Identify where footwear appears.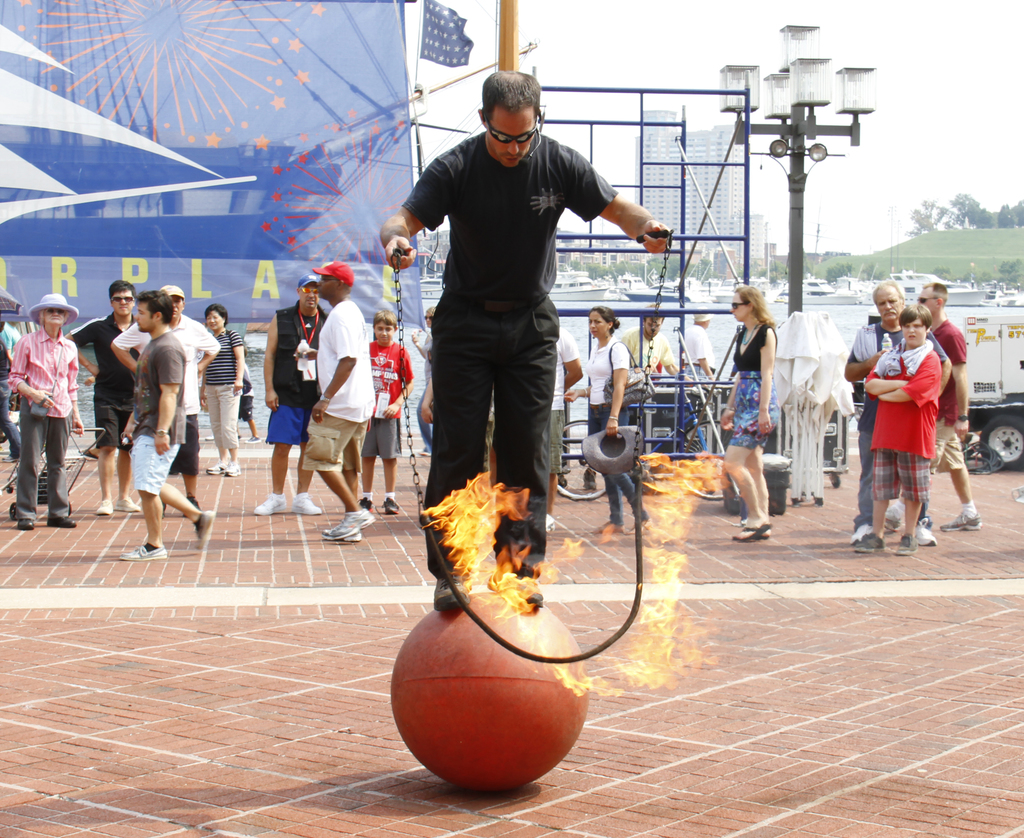
Appears at pyautogui.locateOnScreen(385, 493, 399, 518).
